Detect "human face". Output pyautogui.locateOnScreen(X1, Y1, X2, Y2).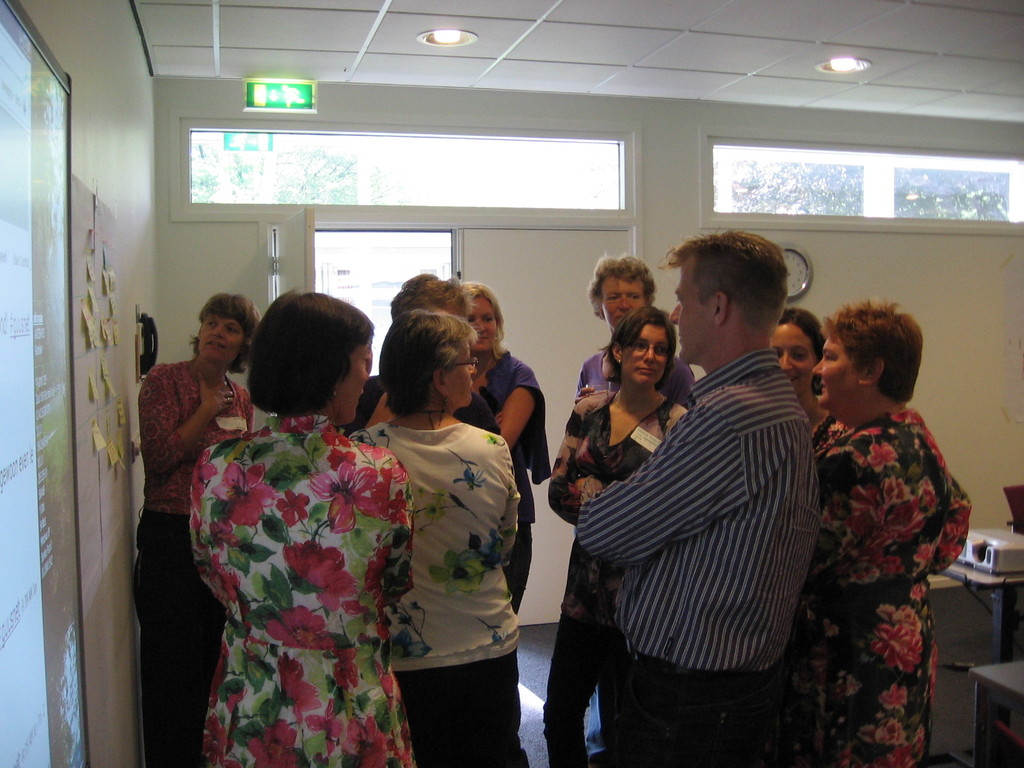
pyautogui.locateOnScreen(626, 323, 668, 387).
